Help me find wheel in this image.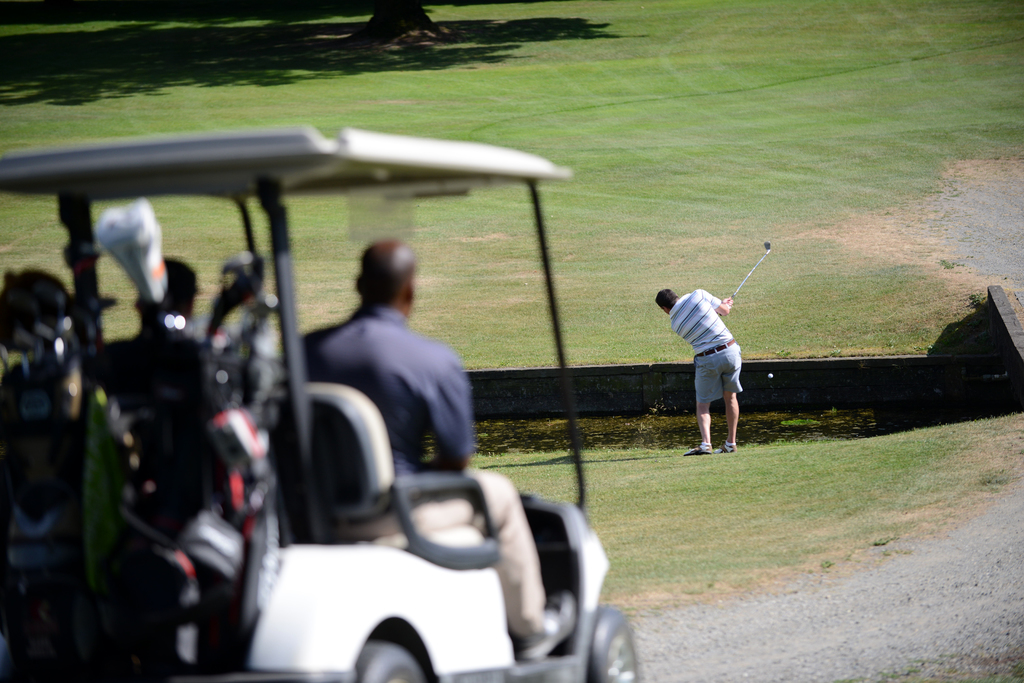
Found it: <bbox>353, 643, 429, 682</bbox>.
